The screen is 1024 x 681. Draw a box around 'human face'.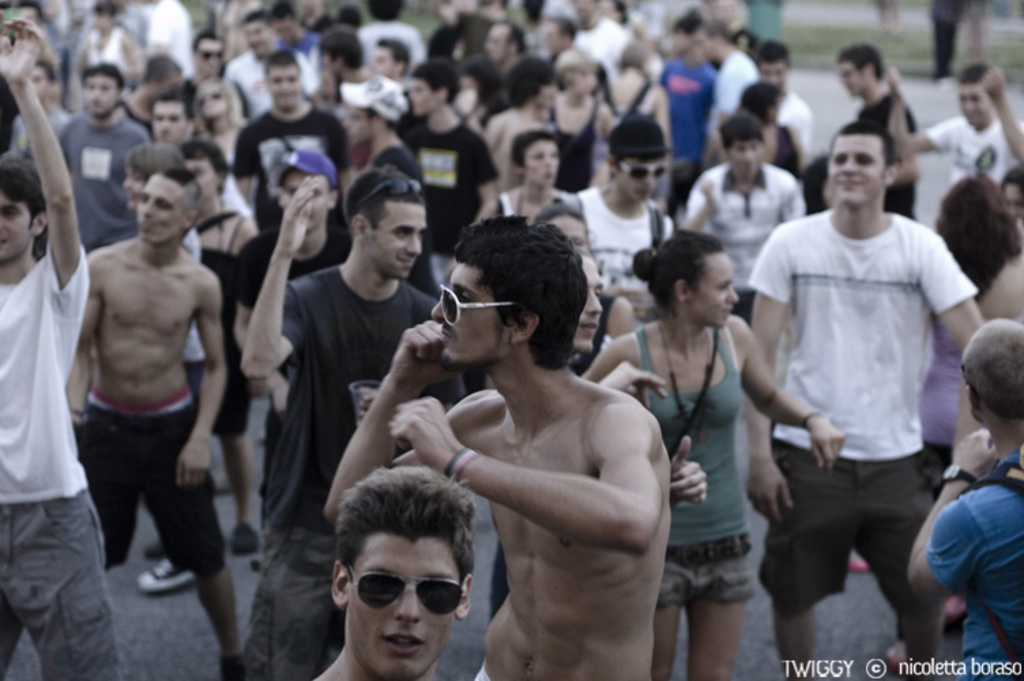
20/11/42/27.
